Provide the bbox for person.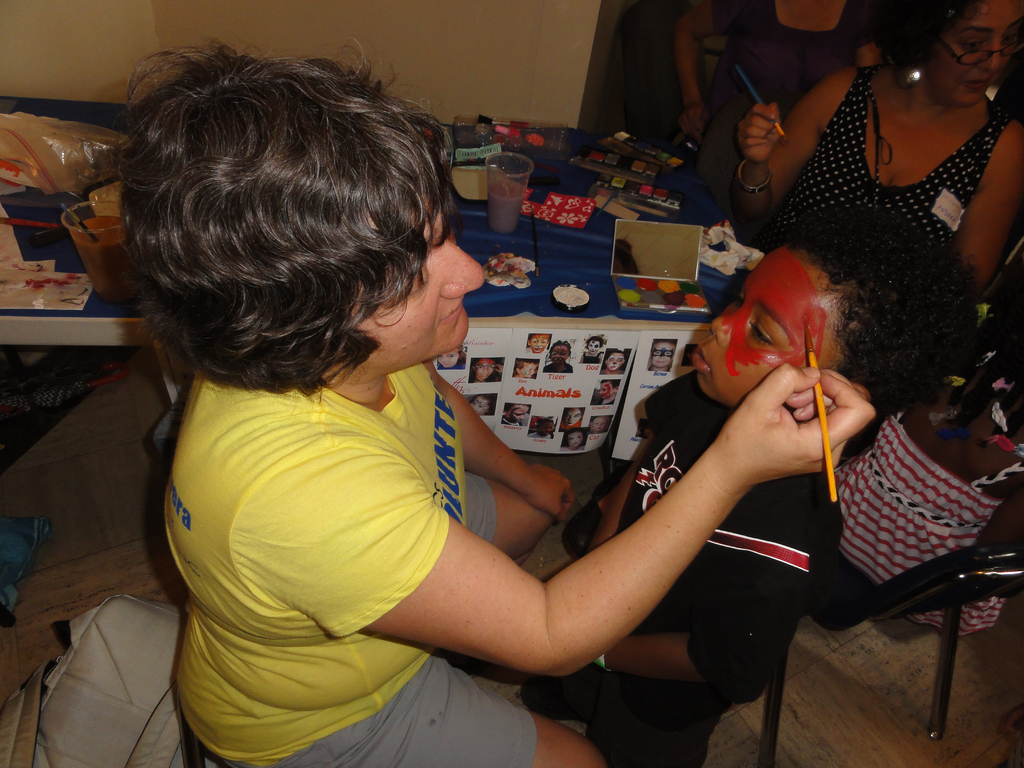
bbox=[109, 37, 878, 767].
